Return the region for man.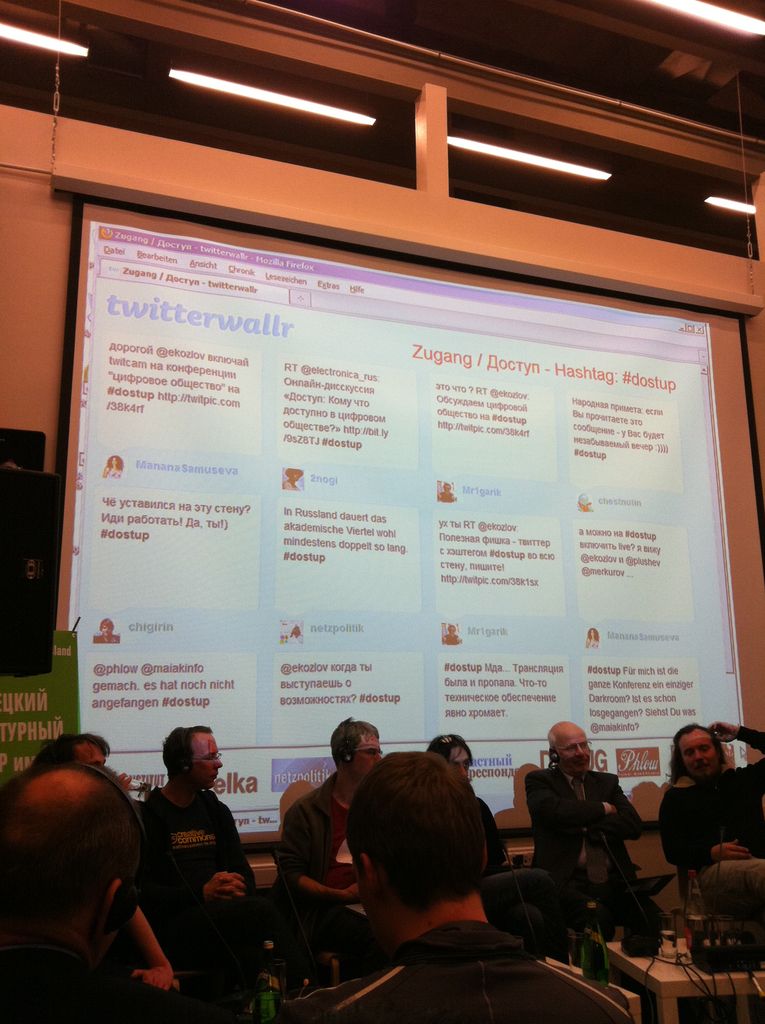
0 758 197 1023.
